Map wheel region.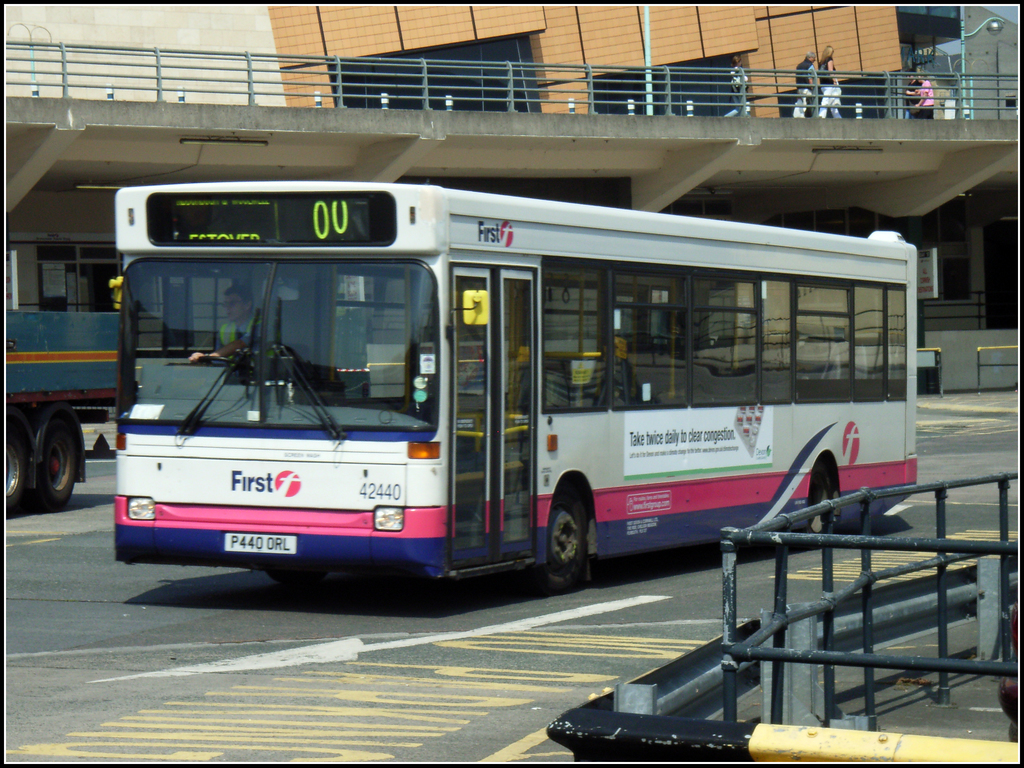
Mapped to [left=278, top=566, right=323, bottom=586].
